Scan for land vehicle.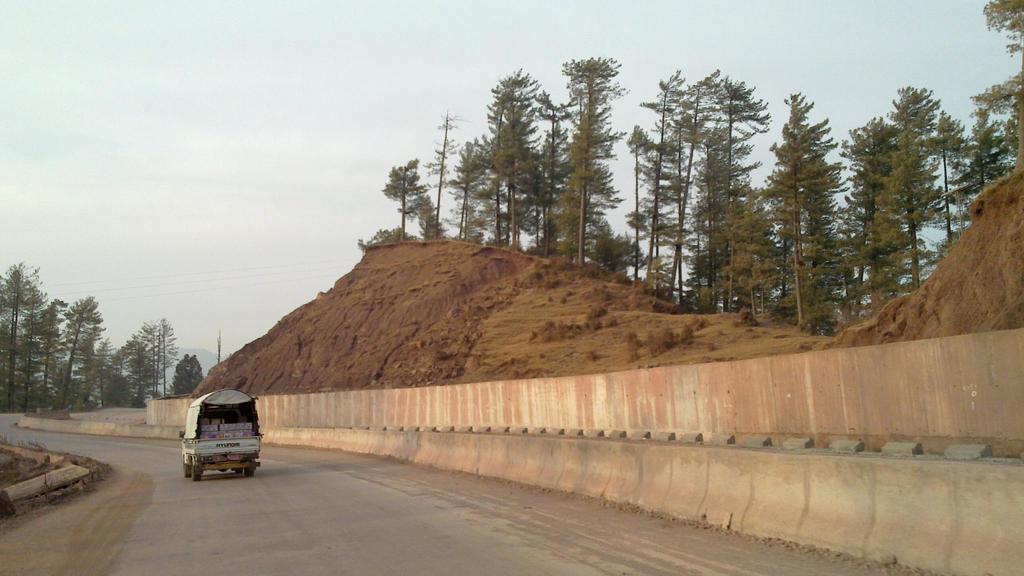
Scan result: box=[179, 389, 259, 470].
